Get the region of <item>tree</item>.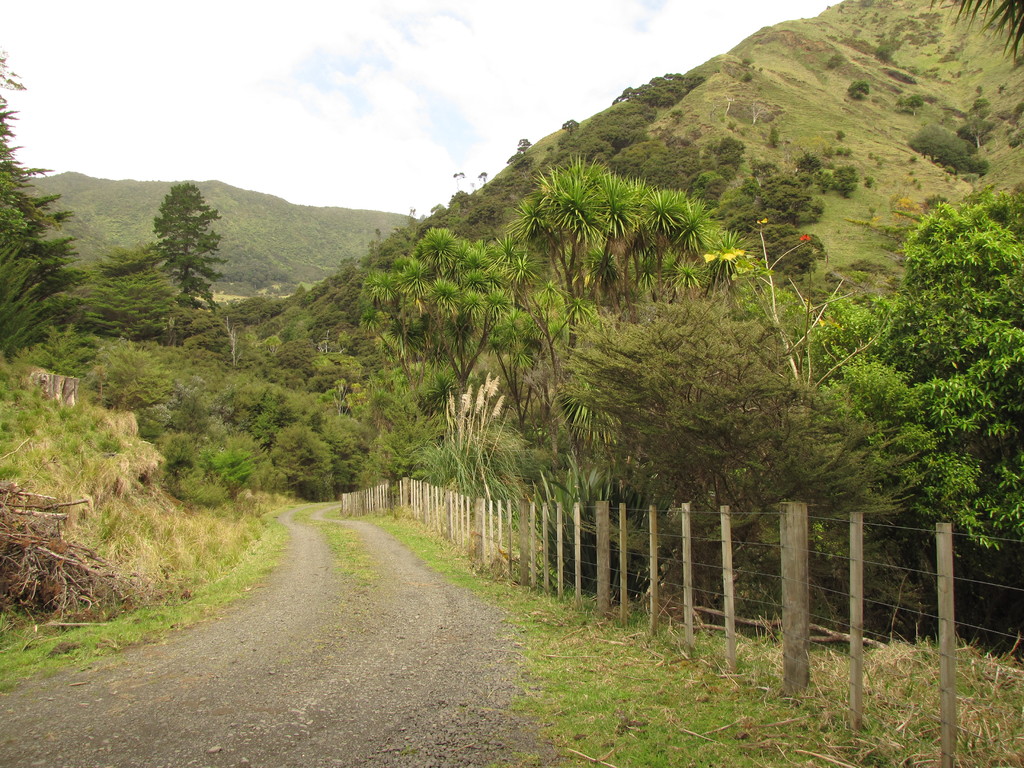
[left=123, top=166, right=224, bottom=332].
